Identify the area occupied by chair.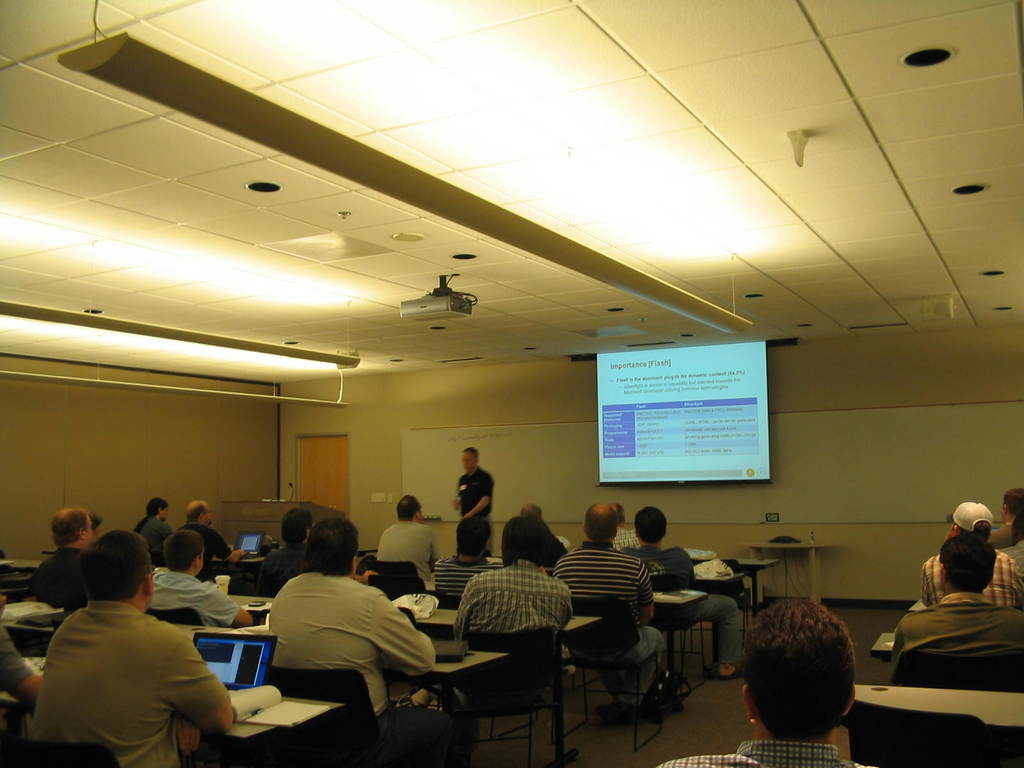
Area: locate(355, 556, 416, 574).
